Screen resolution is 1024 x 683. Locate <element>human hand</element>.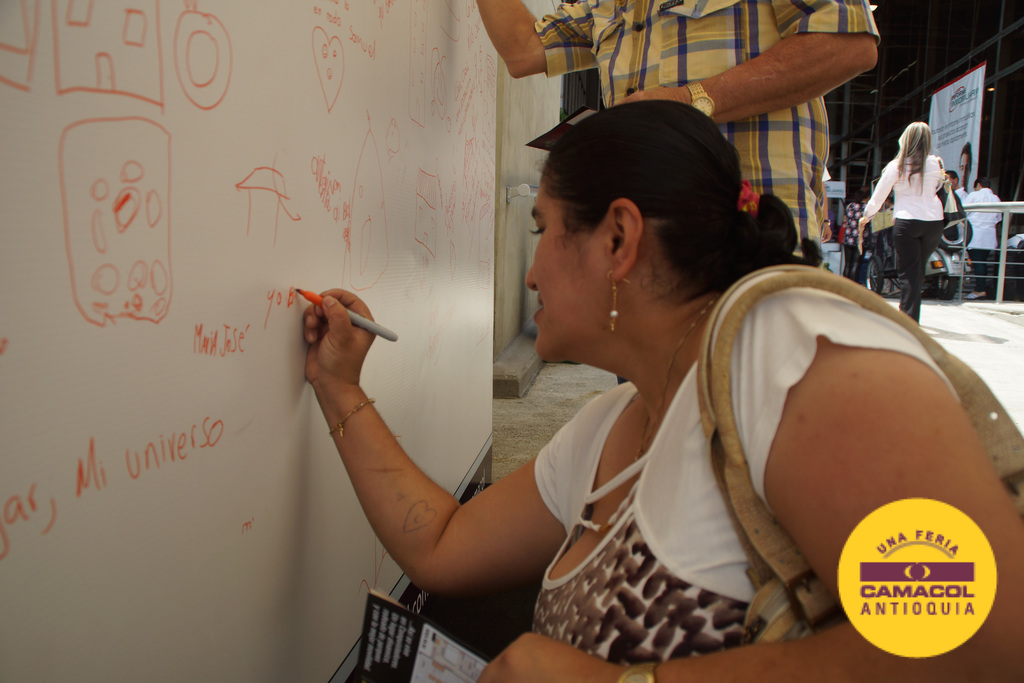
(615,84,695,106).
